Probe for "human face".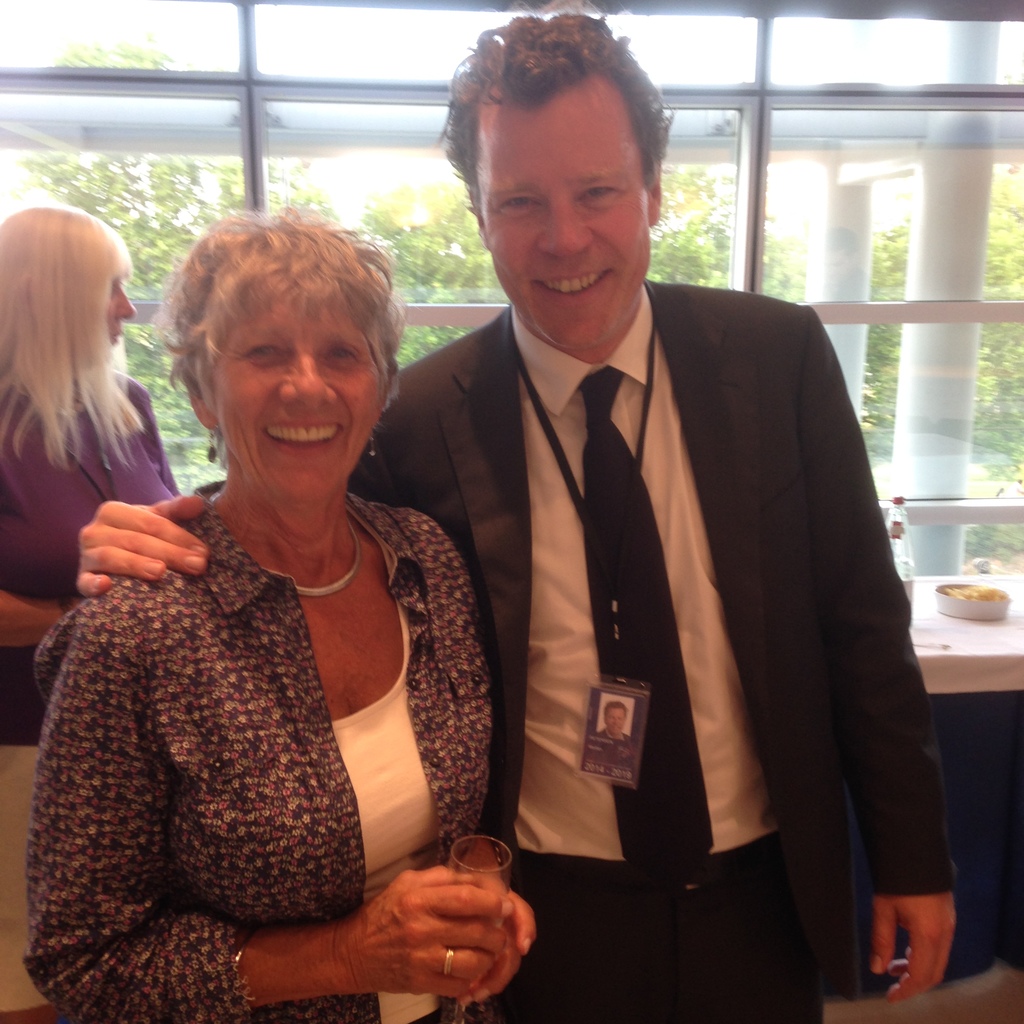
Probe result: locate(102, 281, 138, 351).
